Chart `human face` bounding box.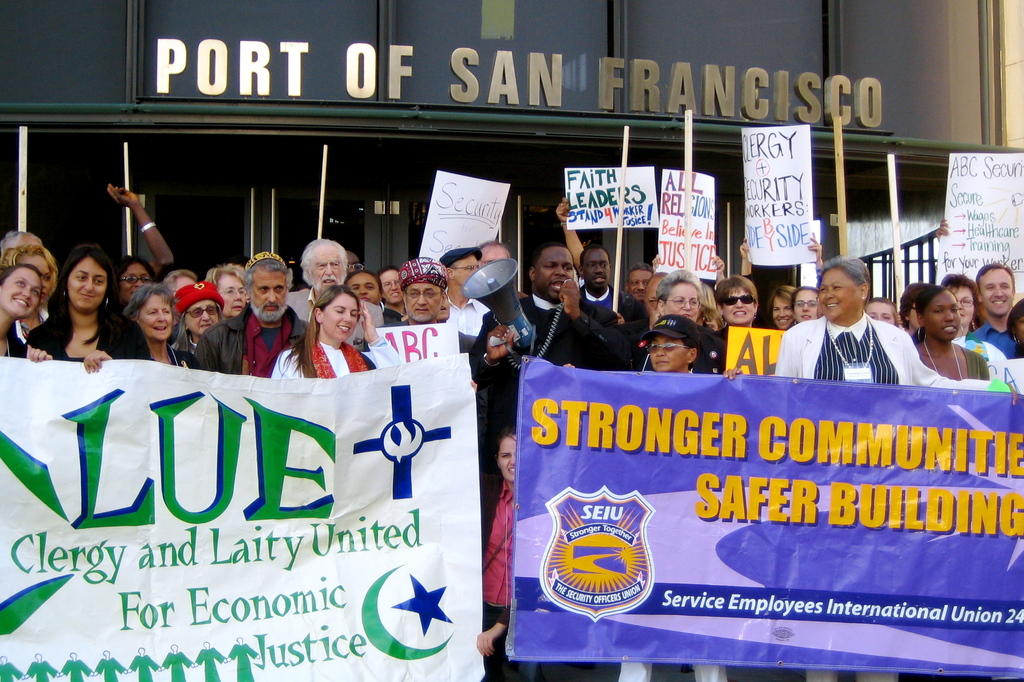
Charted: <box>453,254,481,288</box>.
